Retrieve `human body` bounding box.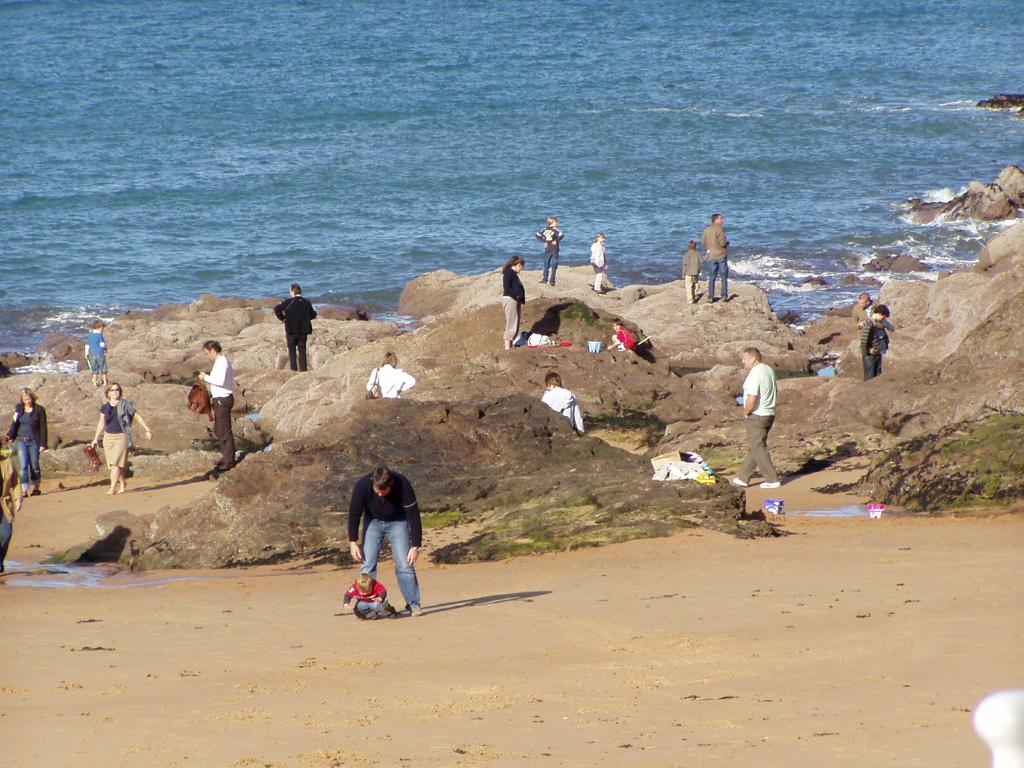
Bounding box: [588, 227, 609, 295].
